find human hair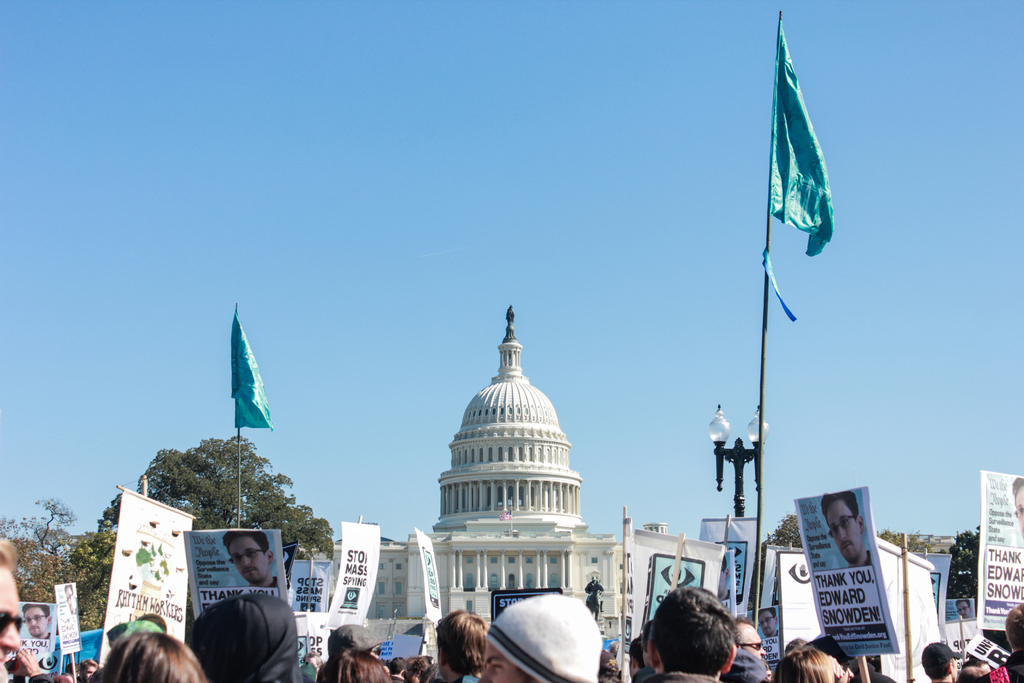
bbox=[436, 607, 485, 675]
